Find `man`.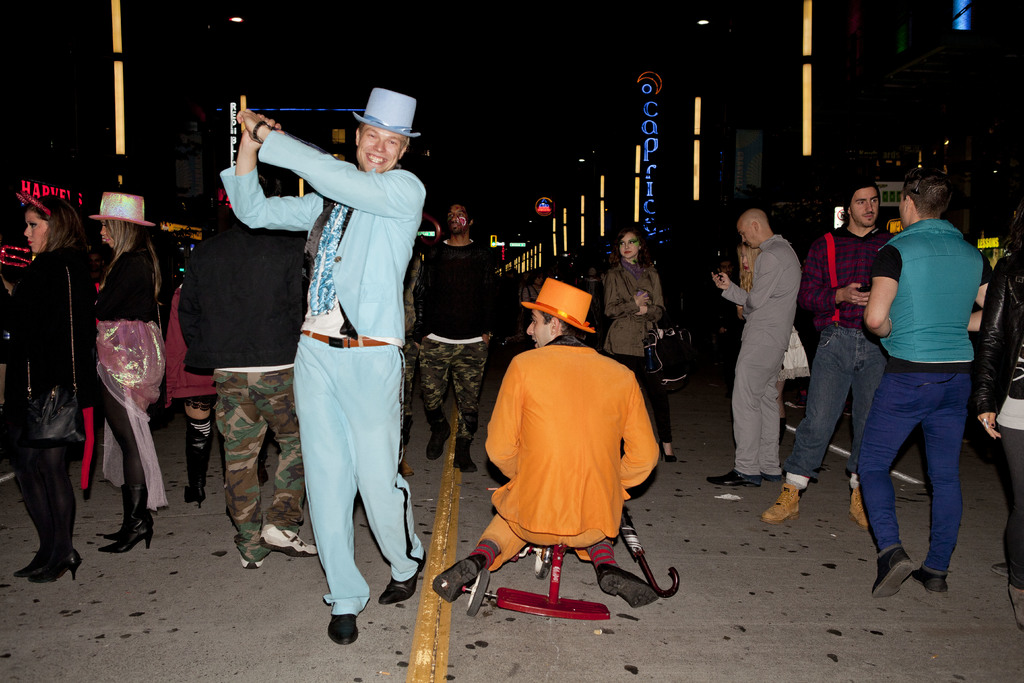
[left=460, top=283, right=680, bottom=641].
